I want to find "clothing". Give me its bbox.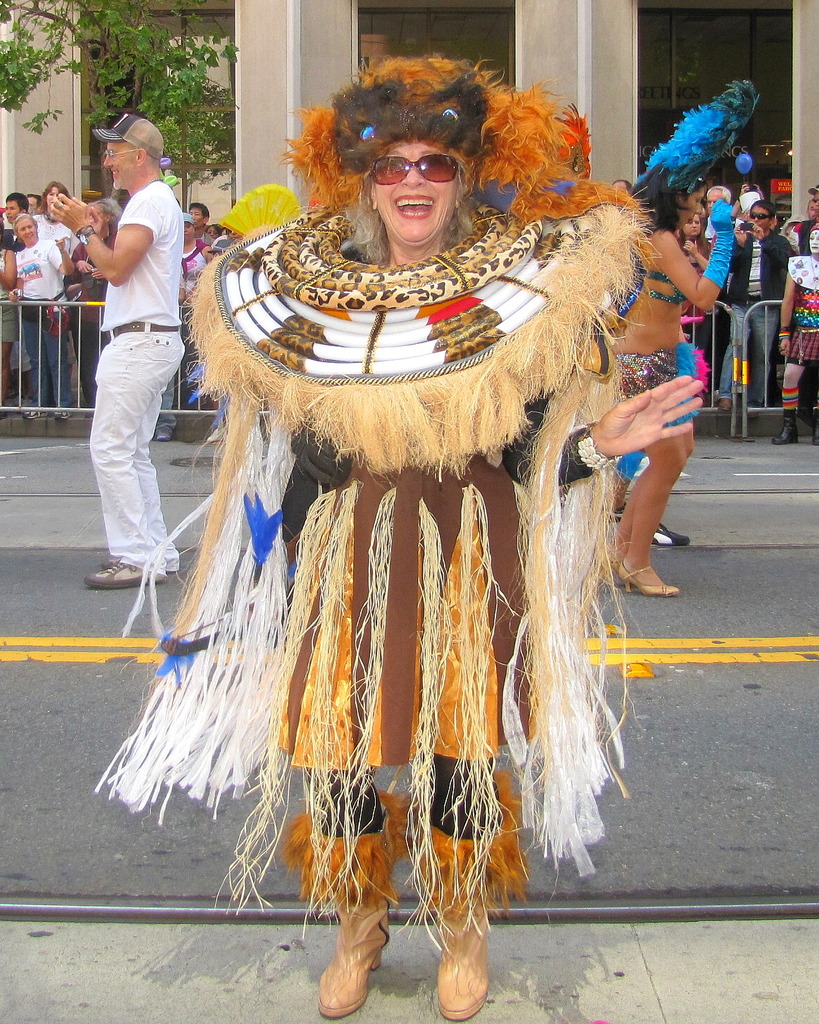
61,229,118,408.
